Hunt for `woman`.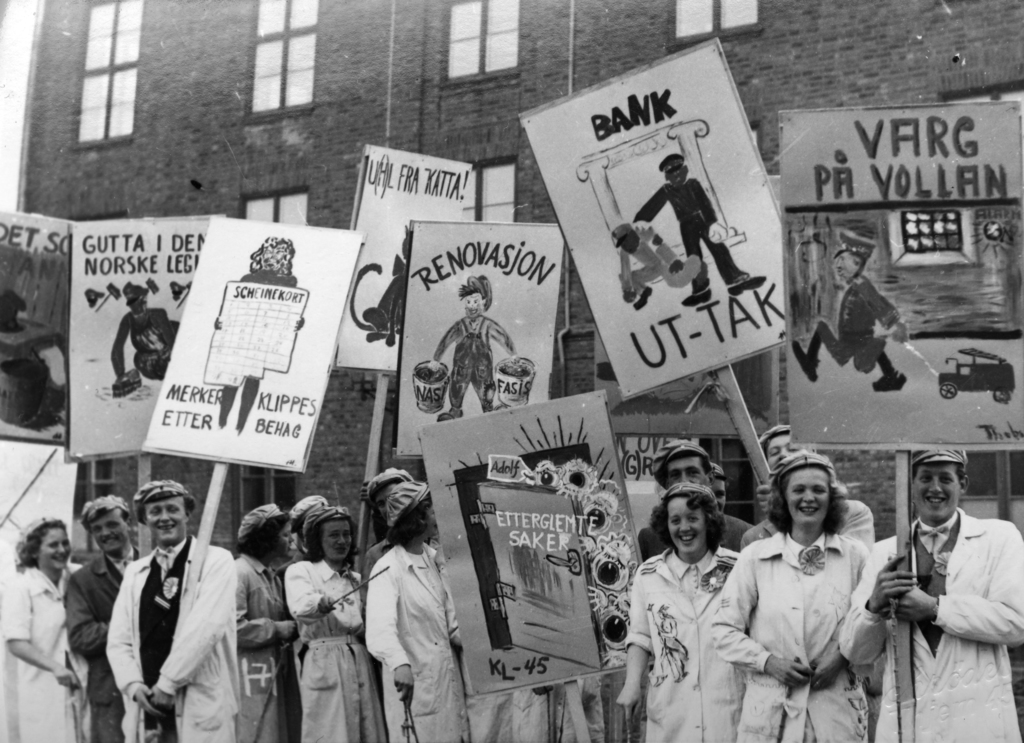
Hunted down at [364, 483, 471, 742].
